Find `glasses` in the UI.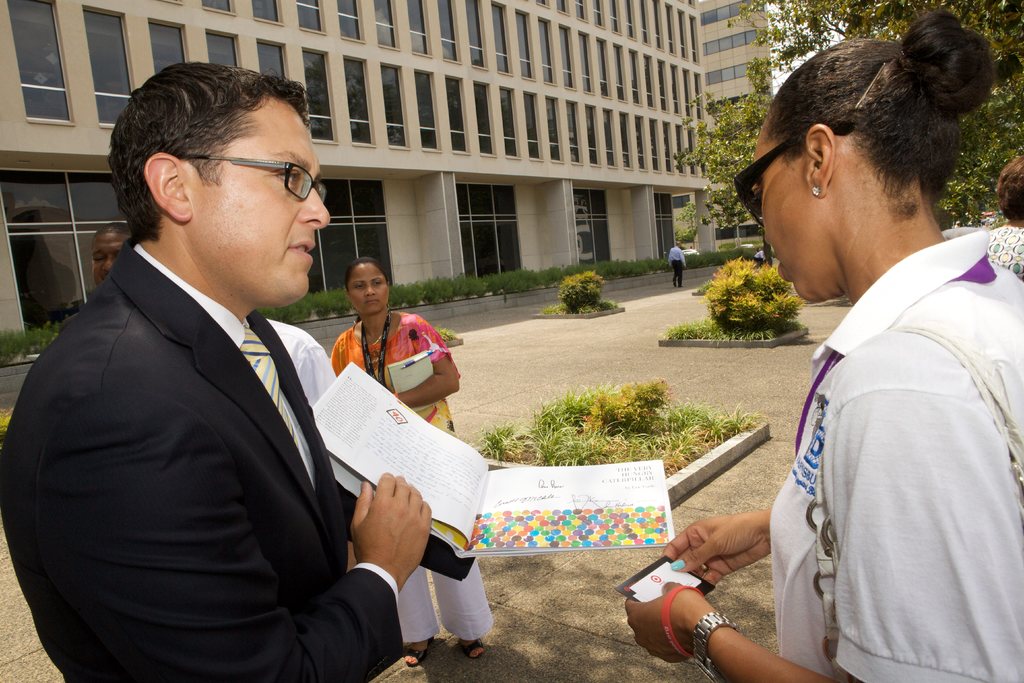
UI element at crop(732, 119, 856, 236).
